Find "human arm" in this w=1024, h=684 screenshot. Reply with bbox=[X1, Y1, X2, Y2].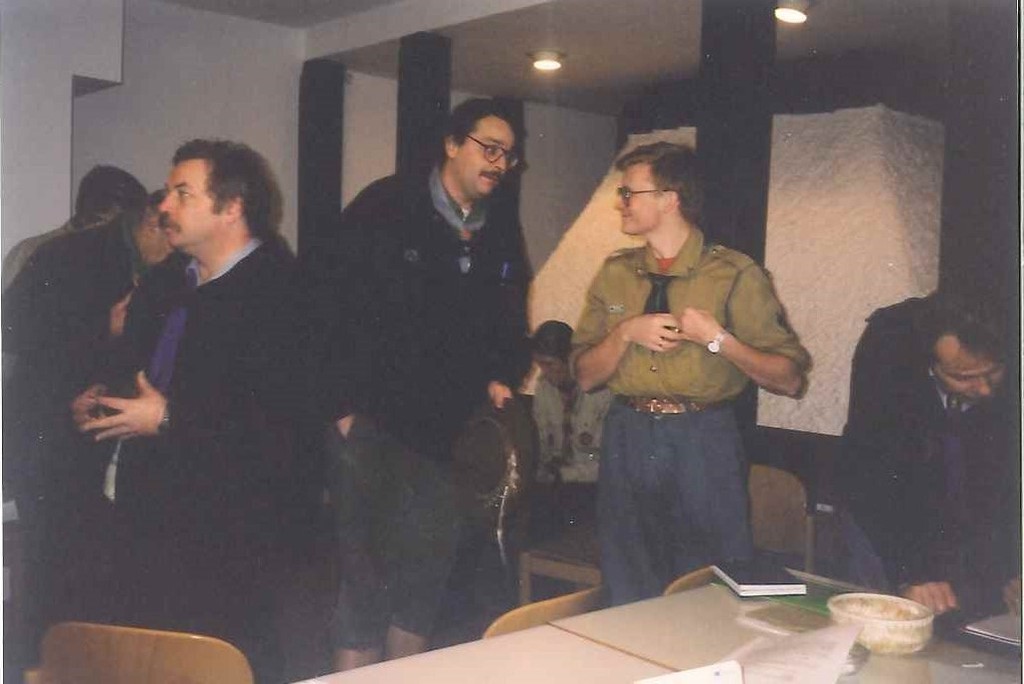
bbox=[318, 171, 392, 439].
